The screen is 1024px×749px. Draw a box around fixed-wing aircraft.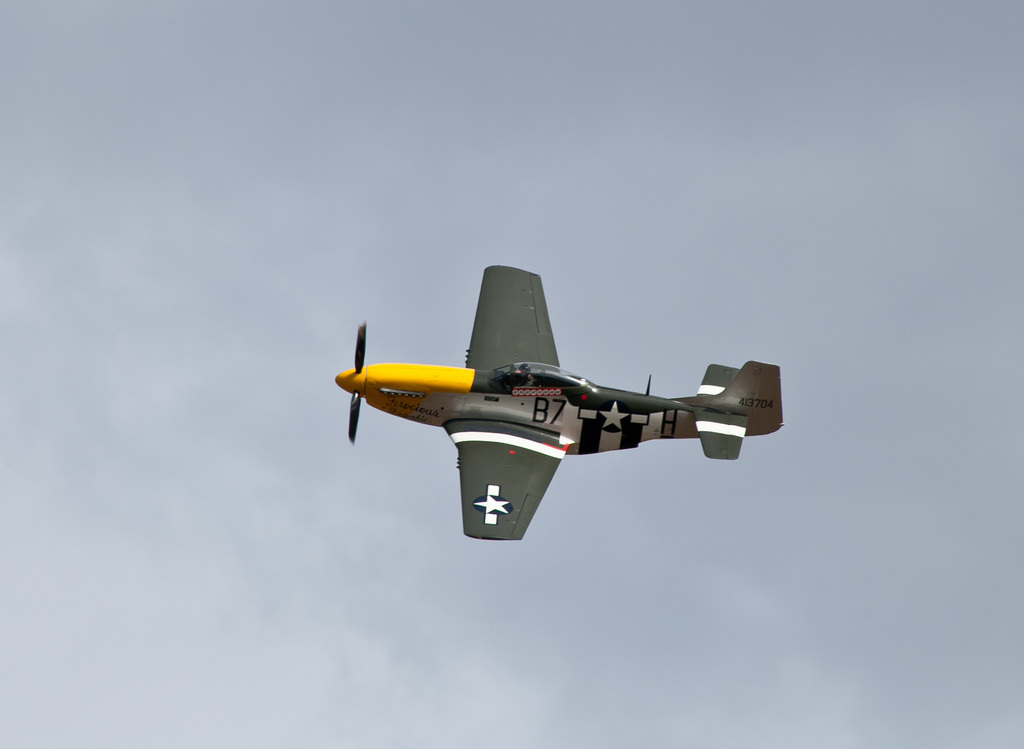
box(339, 260, 785, 552).
